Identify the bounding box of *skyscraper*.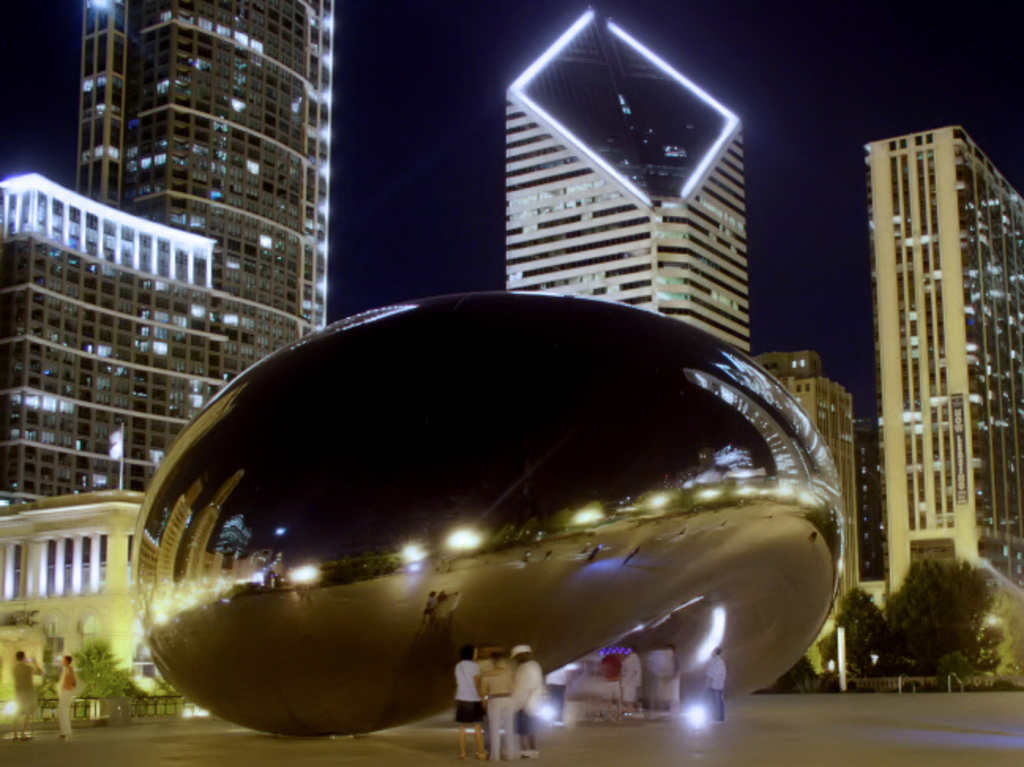
l=469, t=17, r=781, b=346.
